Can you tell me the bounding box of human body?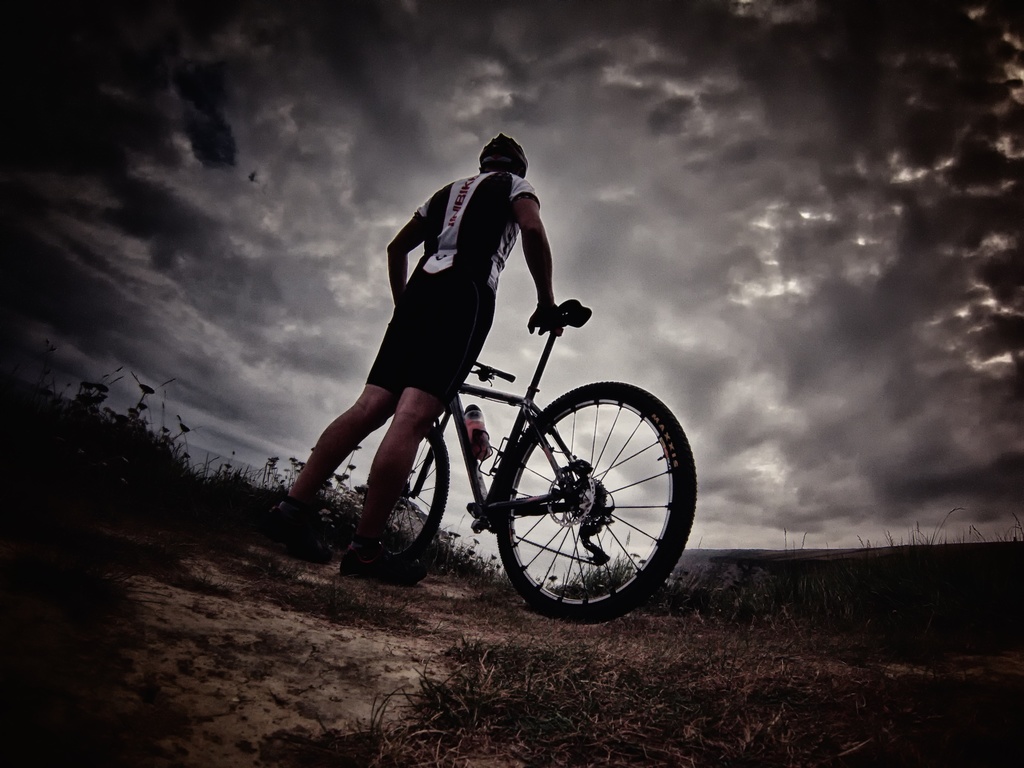
crop(268, 129, 563, 579).
